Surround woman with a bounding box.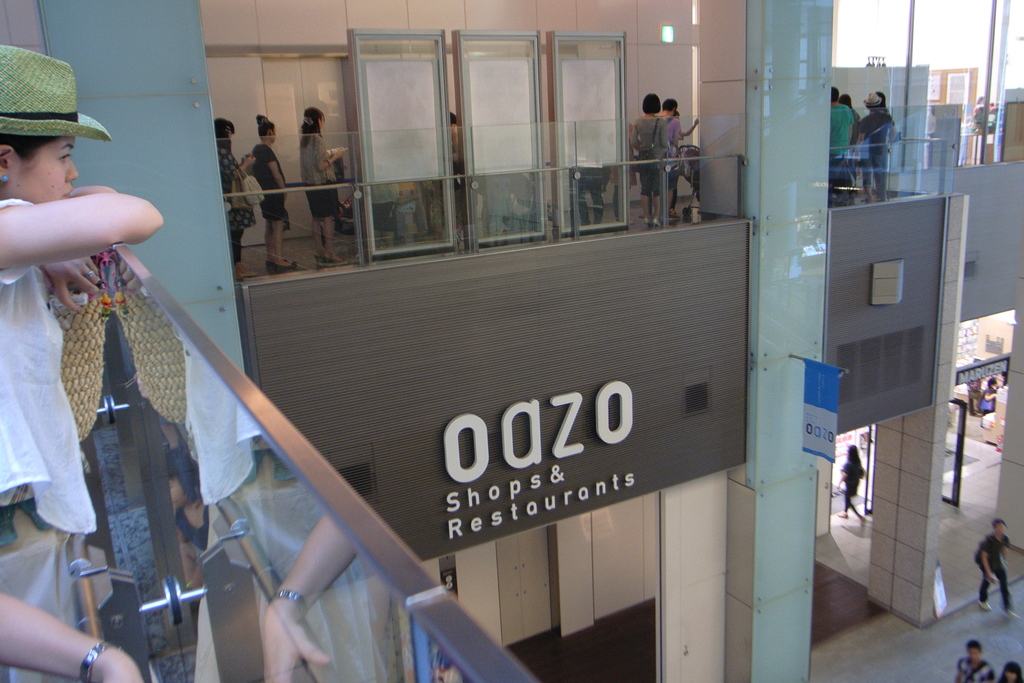
[299,99,346,264].
